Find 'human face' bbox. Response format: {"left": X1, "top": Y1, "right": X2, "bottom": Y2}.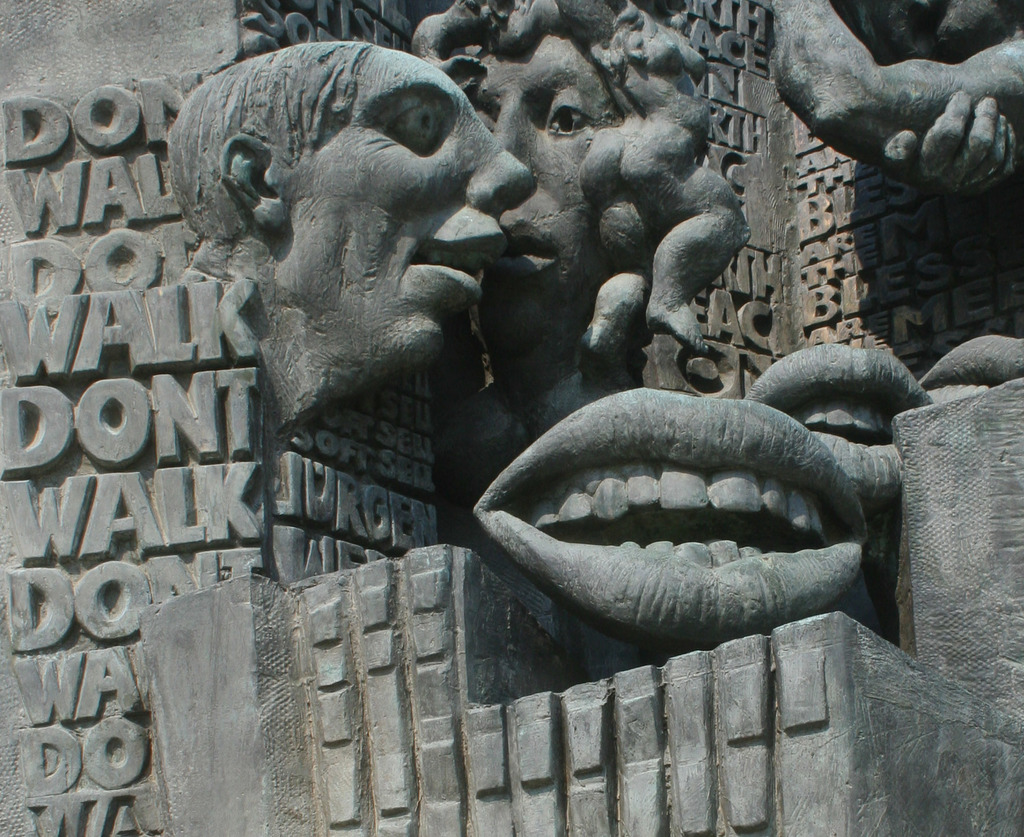
{"left": 470, "top": 28, "right": 609, "bottom": 338}.
